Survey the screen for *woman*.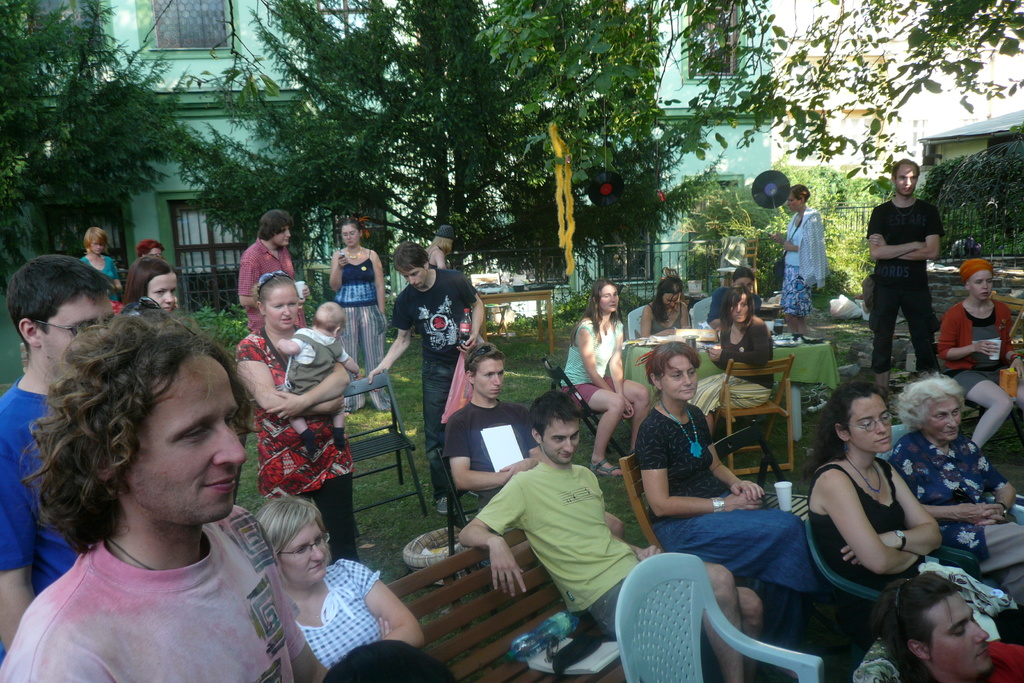
Survey found: left=646, top=282, right=694, bottom=371.
